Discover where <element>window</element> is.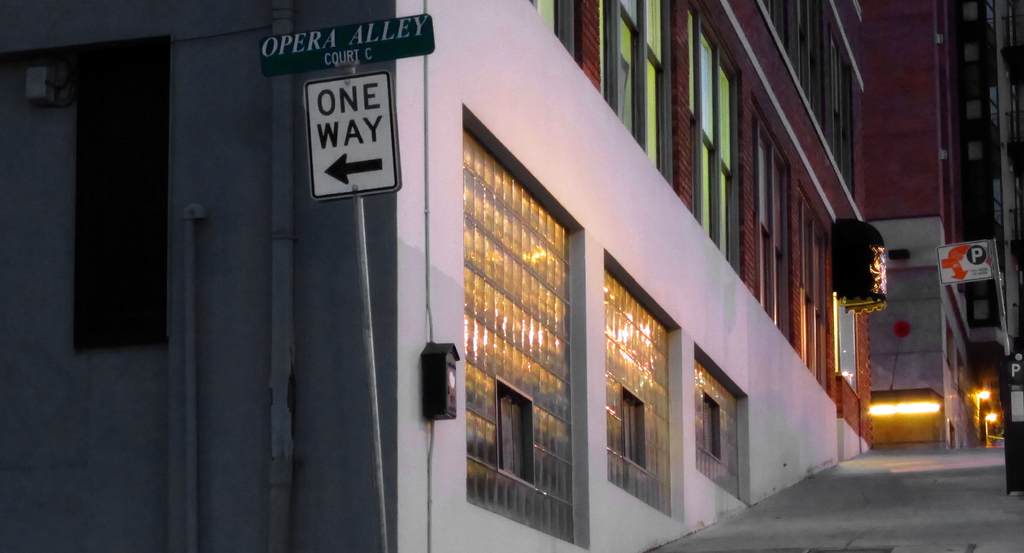
Discovered at locate(800, 186, 834, 399).
